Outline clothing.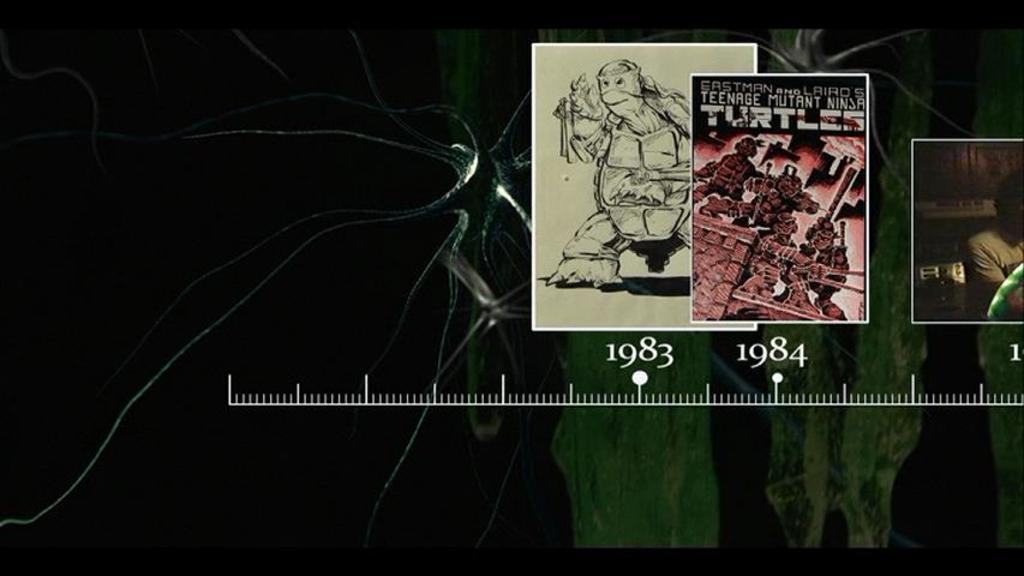
Outline: detection(962, 228, 1023, 318).
